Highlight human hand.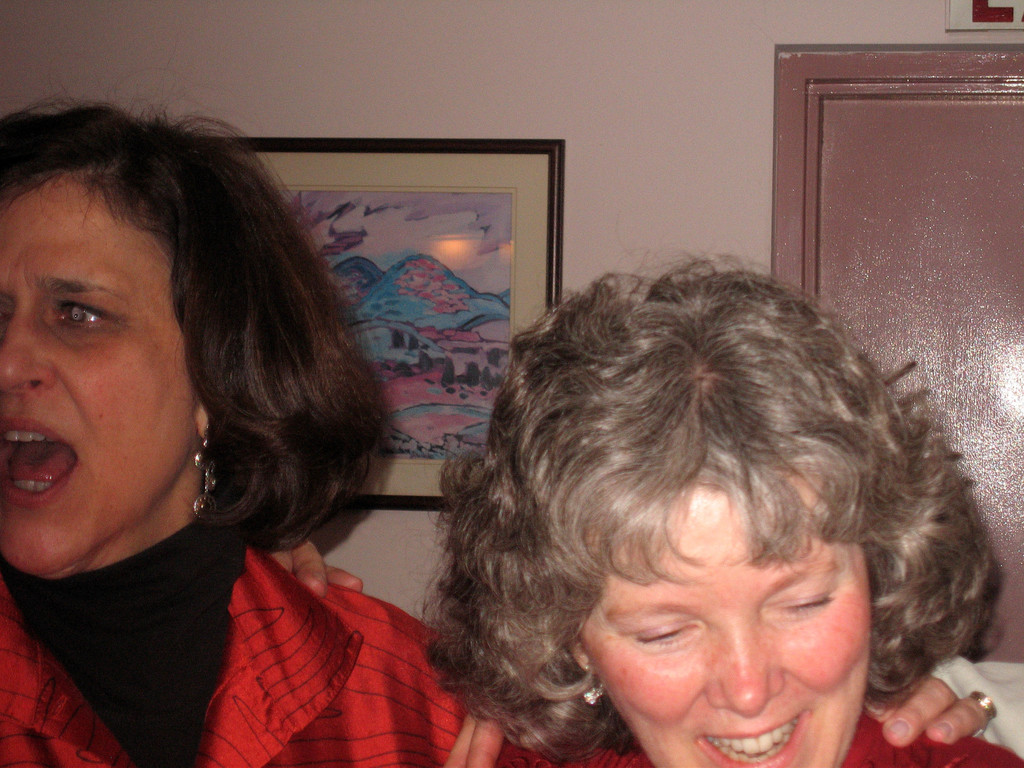
Highlighted region: 855/666/996/751.
